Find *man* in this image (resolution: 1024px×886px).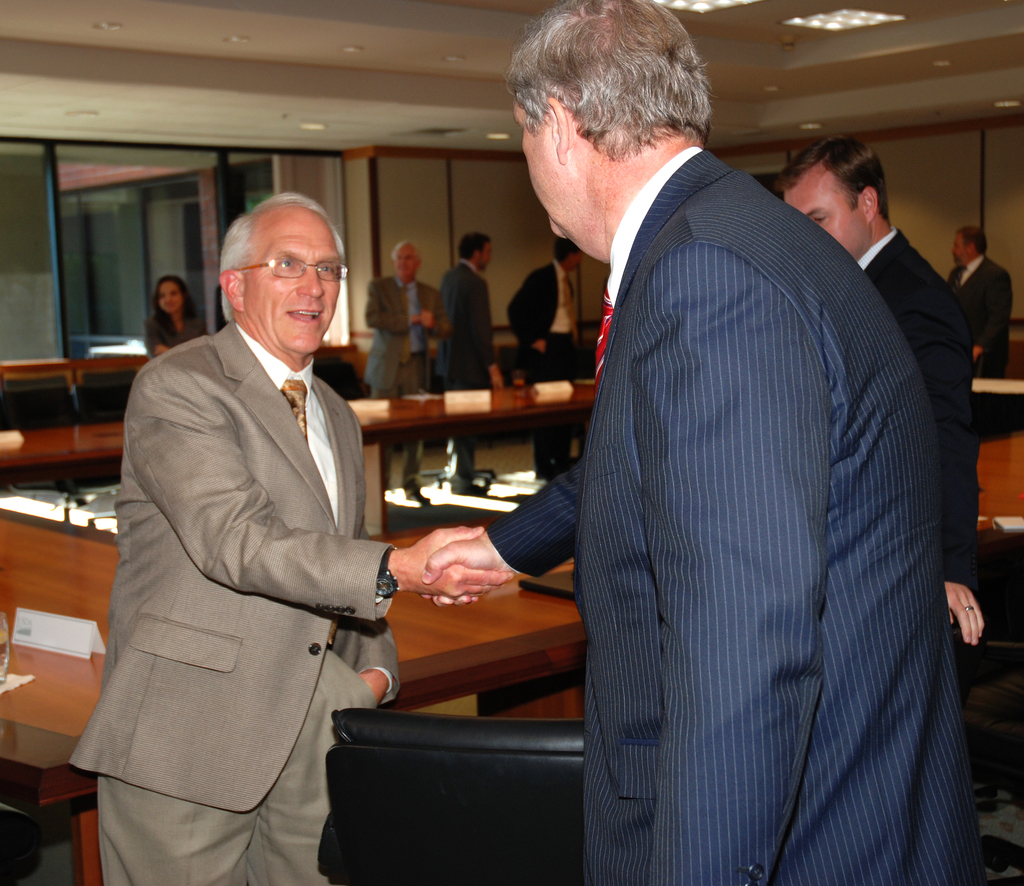
rect(508, 238, 584, 478).
